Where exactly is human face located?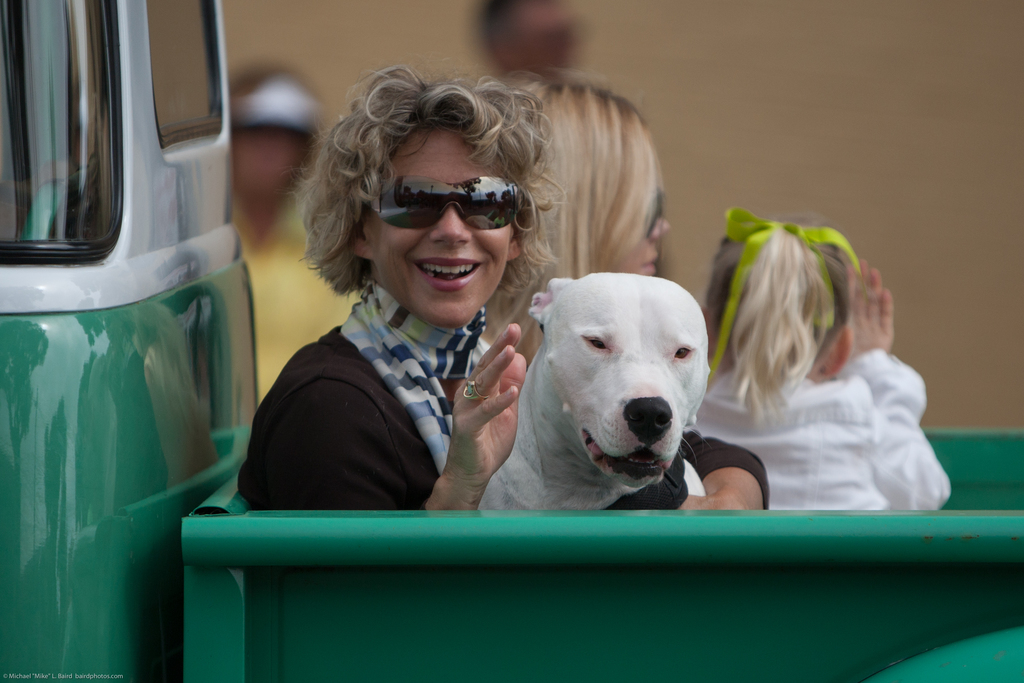
Its bounding box is pyautogui.locateOnScreen(628, 172, 672, 276).
